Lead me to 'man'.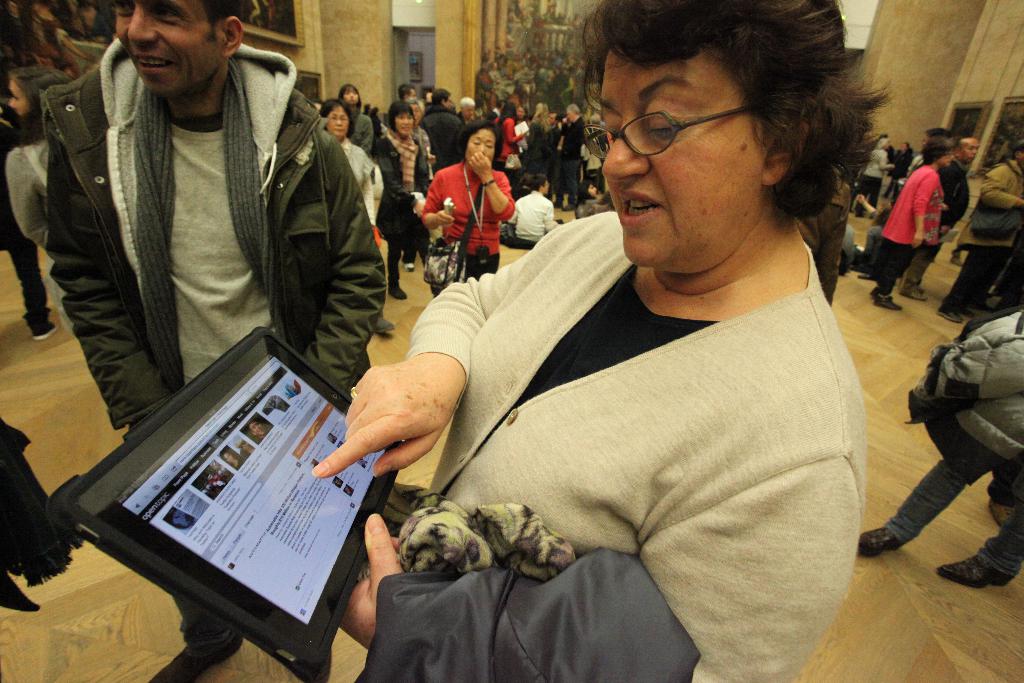
Lead to [401,86,413,97].
